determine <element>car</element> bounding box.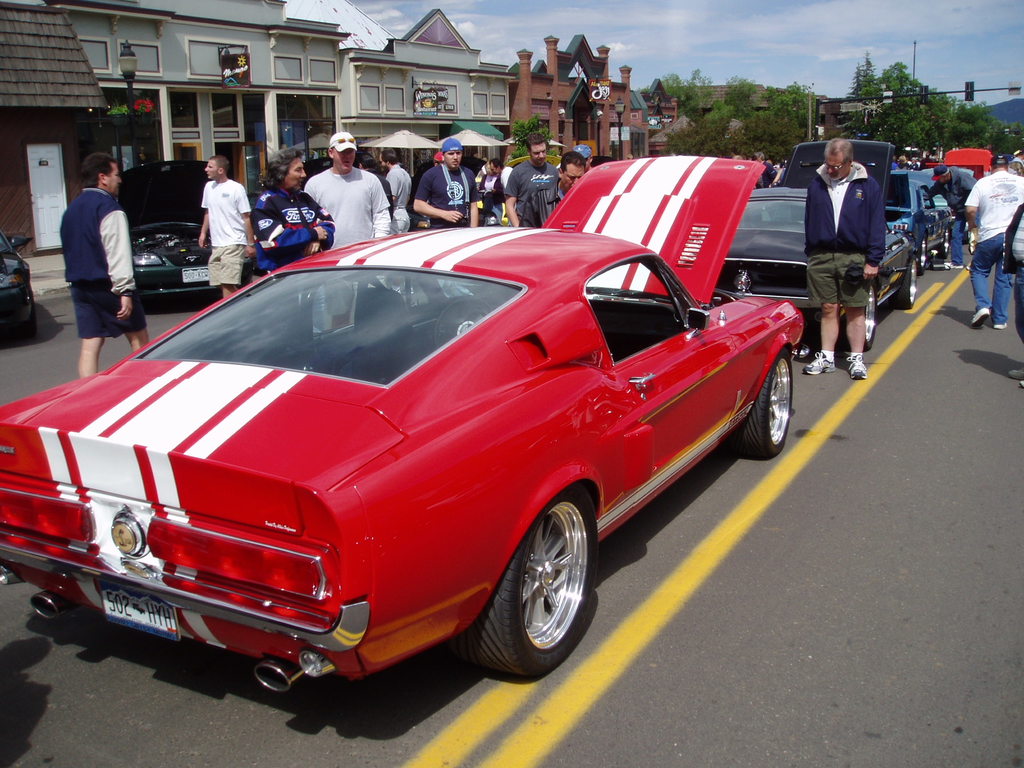
Determined: [x1=0, y1=152, x2=801, y2=692].
